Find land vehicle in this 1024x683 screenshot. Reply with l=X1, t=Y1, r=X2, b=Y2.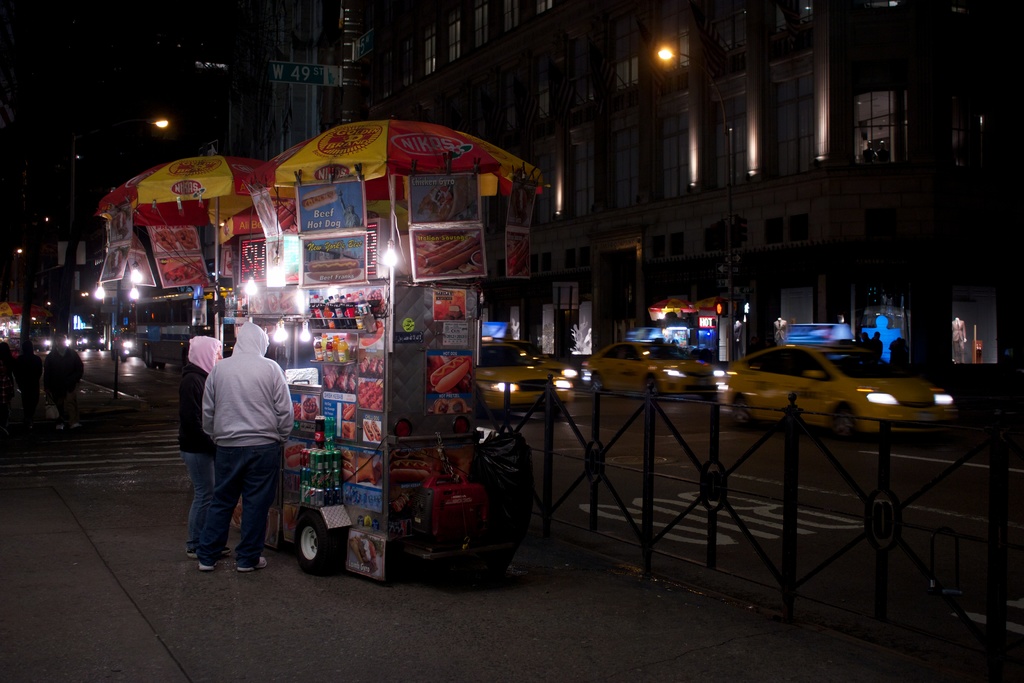
l=585, t=340, r=712, b=395.
